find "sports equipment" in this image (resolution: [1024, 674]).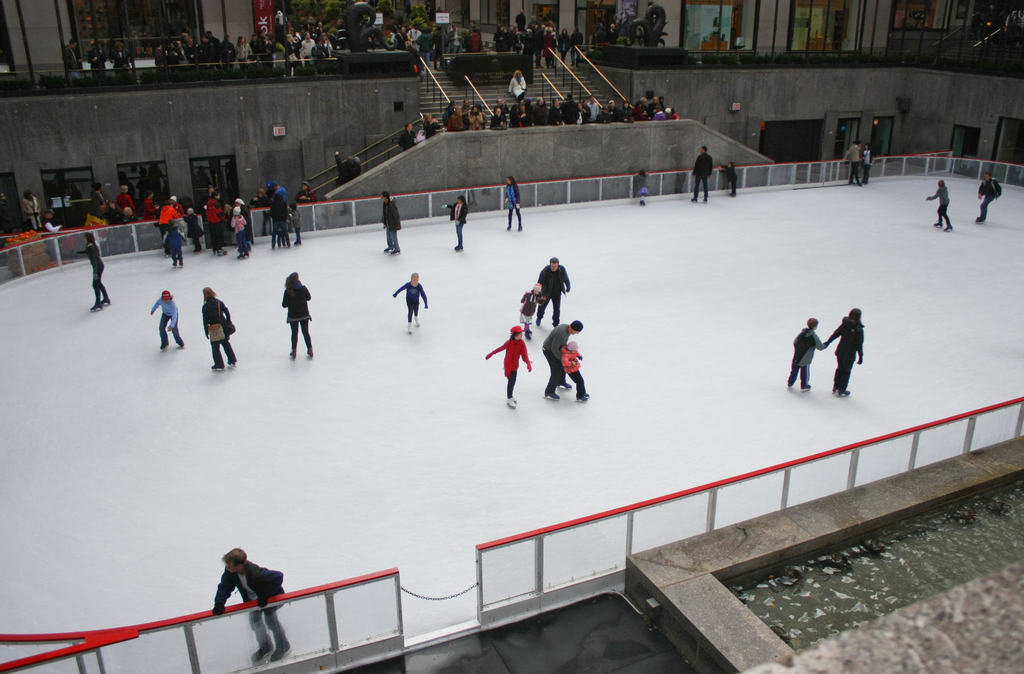
detection(525, 331, 534, 343).
